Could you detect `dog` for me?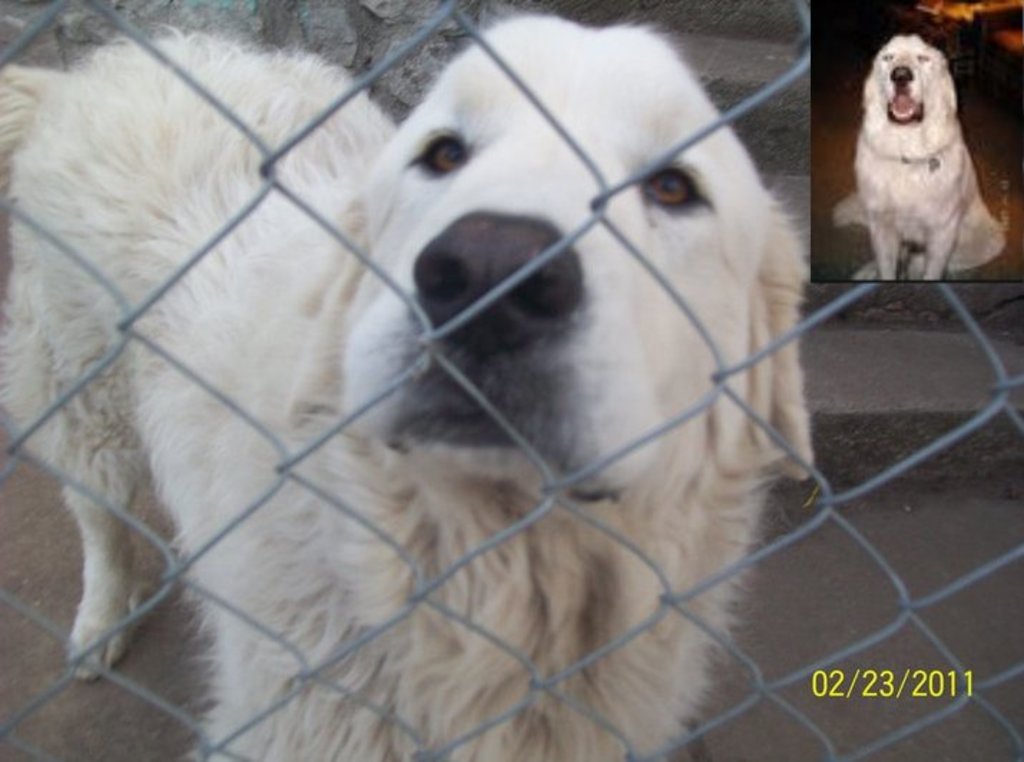
Detection result: region(832, 36, 1005, 282).
